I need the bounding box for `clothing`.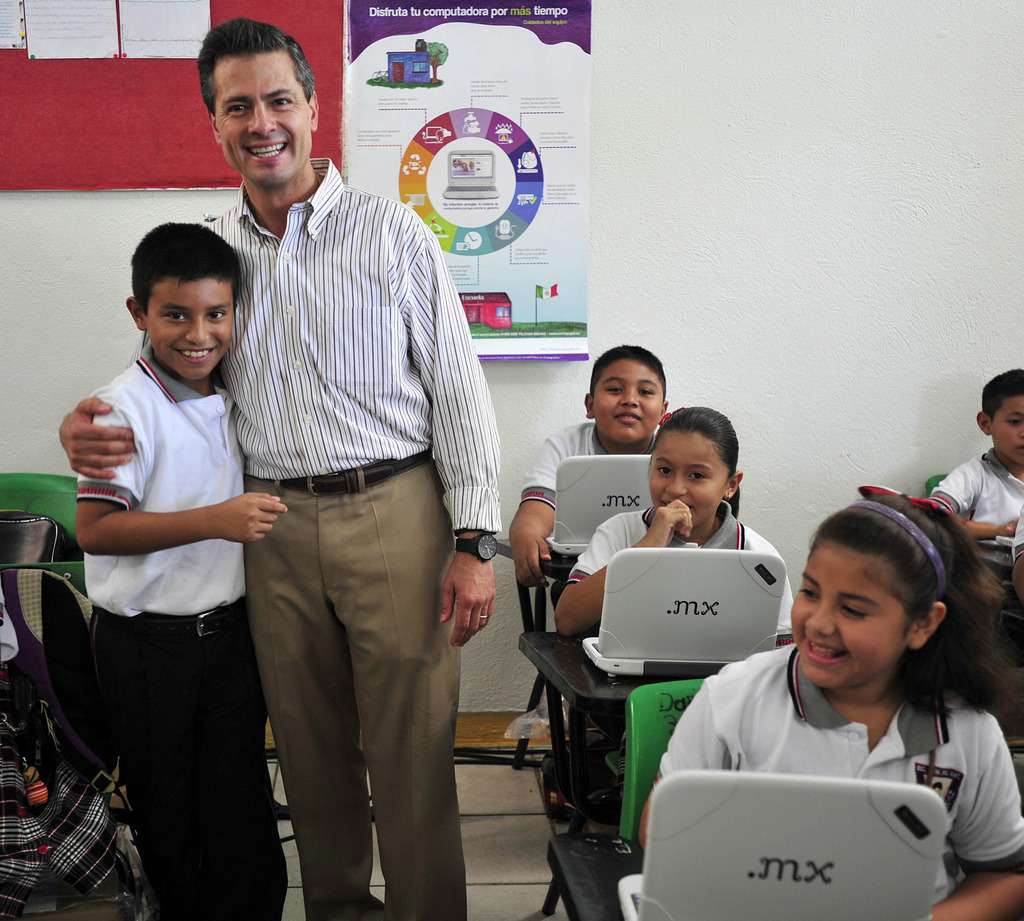
Here it is: {"x1": 196, "y1": 147, "x2": 500, "y2": 920}.
